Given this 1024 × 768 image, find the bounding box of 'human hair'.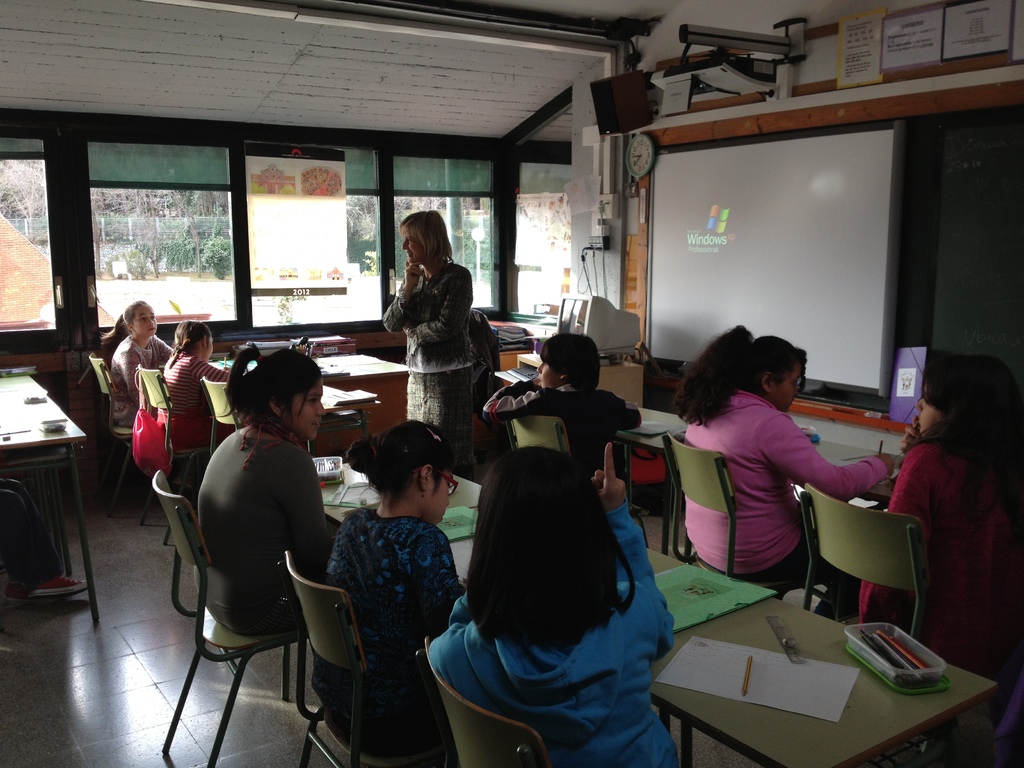
detection(900, 356, 1023, 531).
